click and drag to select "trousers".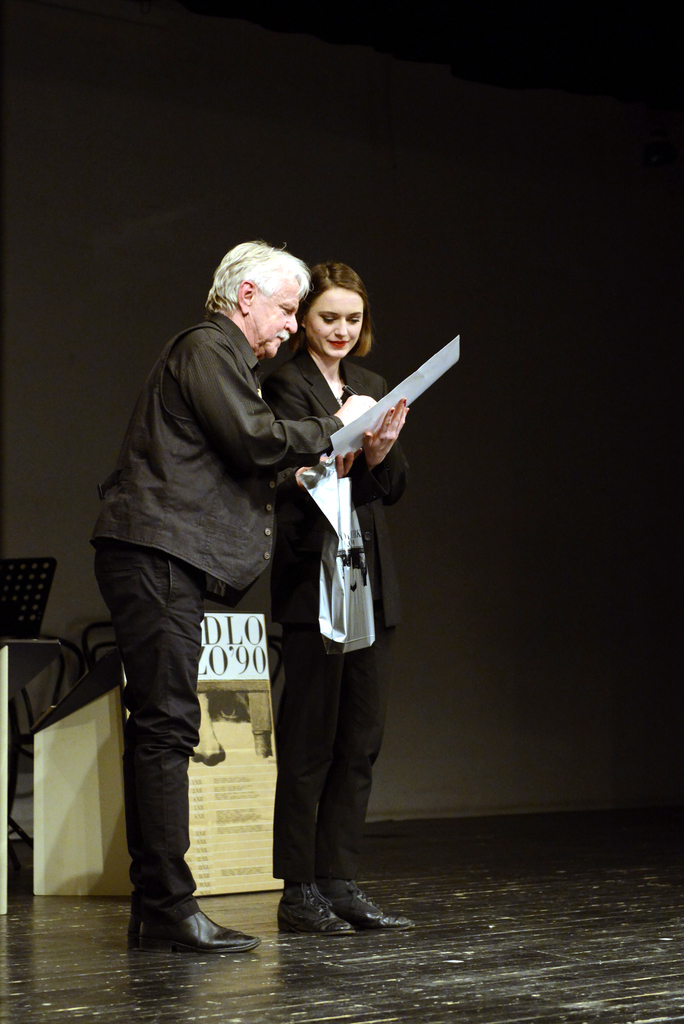
Selection: (x1=262, y1=629, x2=379, y2=916).
